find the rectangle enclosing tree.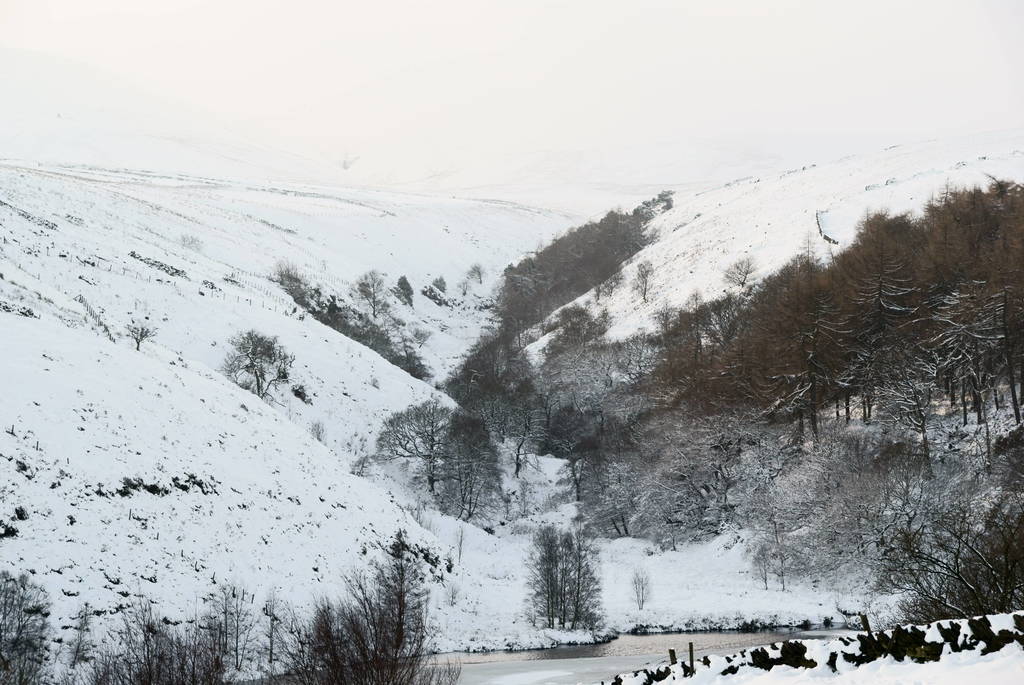
[left=919, top=264, right=990, bottom=432].
